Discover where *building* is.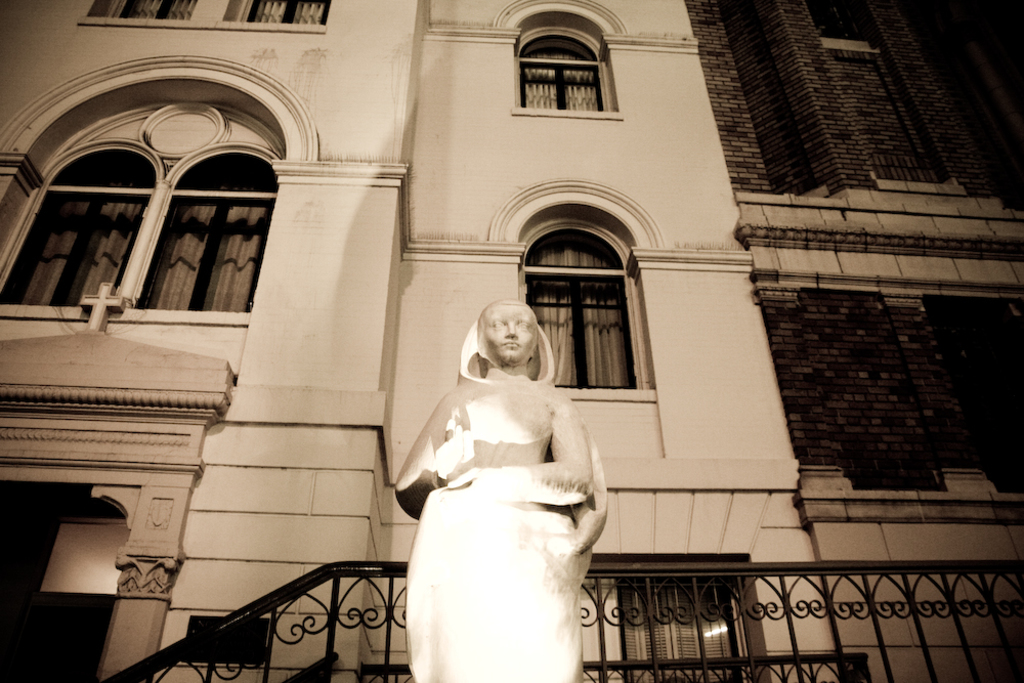
Discovered at left=684, top=0, right=1020, bottom=682.
